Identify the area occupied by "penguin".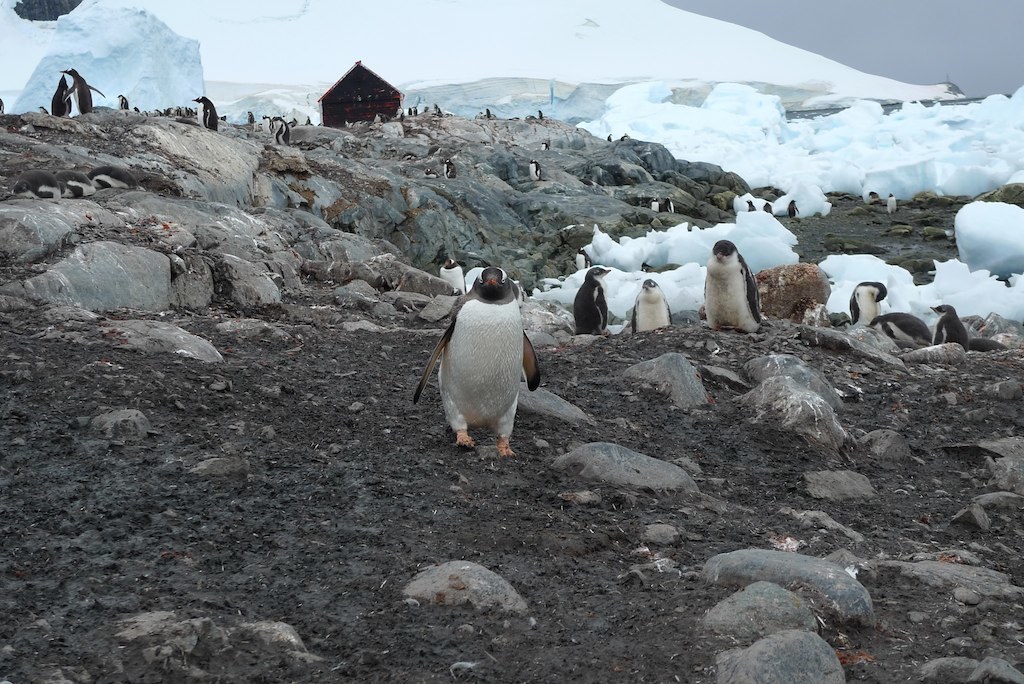
Area: bbox=(573, 266, 610, 336).
